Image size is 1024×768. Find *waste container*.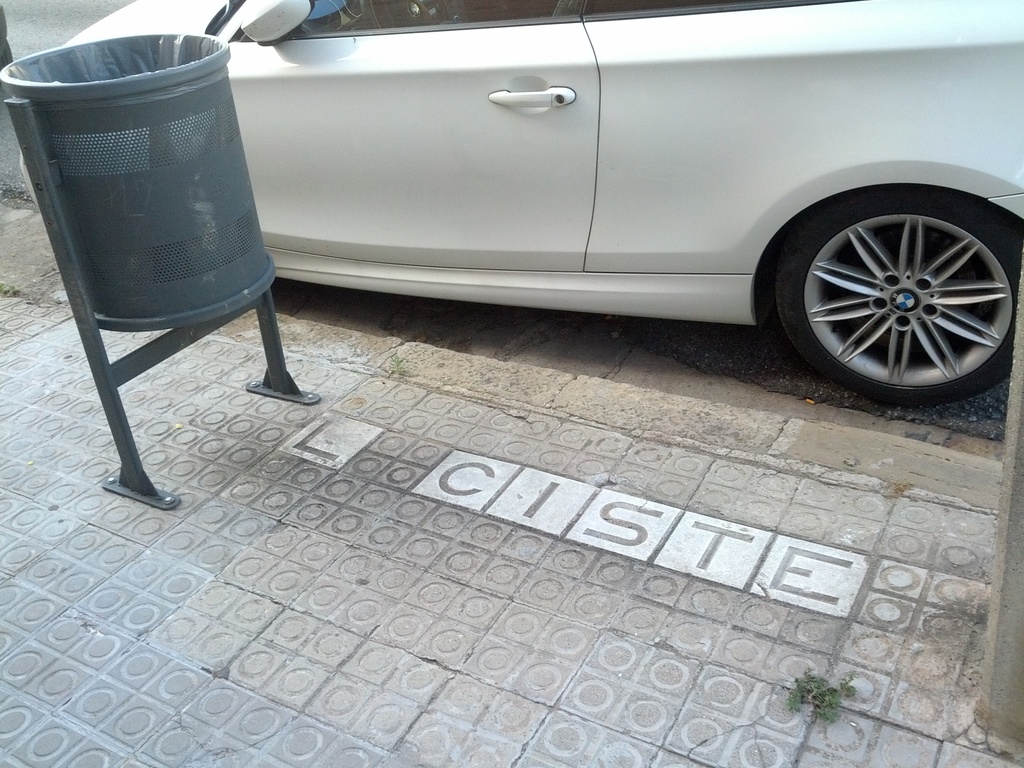
(x1=18, y1=22, x2=301, y2=483).
